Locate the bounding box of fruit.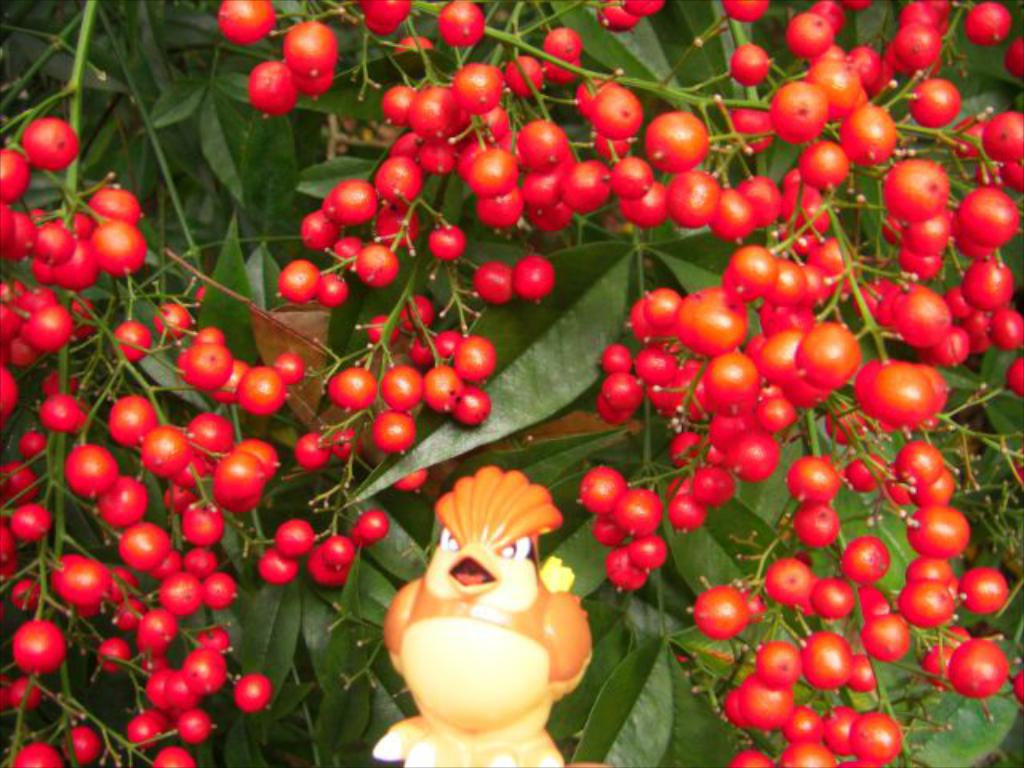
Bounding box: <region>13, 574, 40, 610</region>.
